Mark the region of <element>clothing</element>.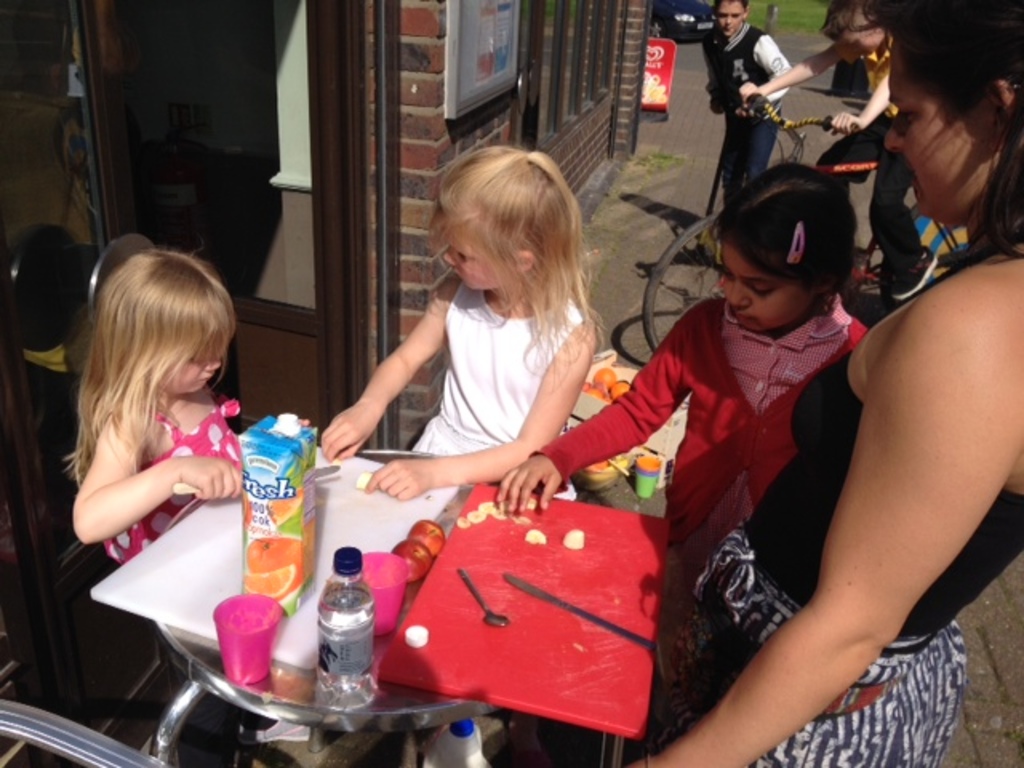
Region: region(686, 346, 1022, 766).
